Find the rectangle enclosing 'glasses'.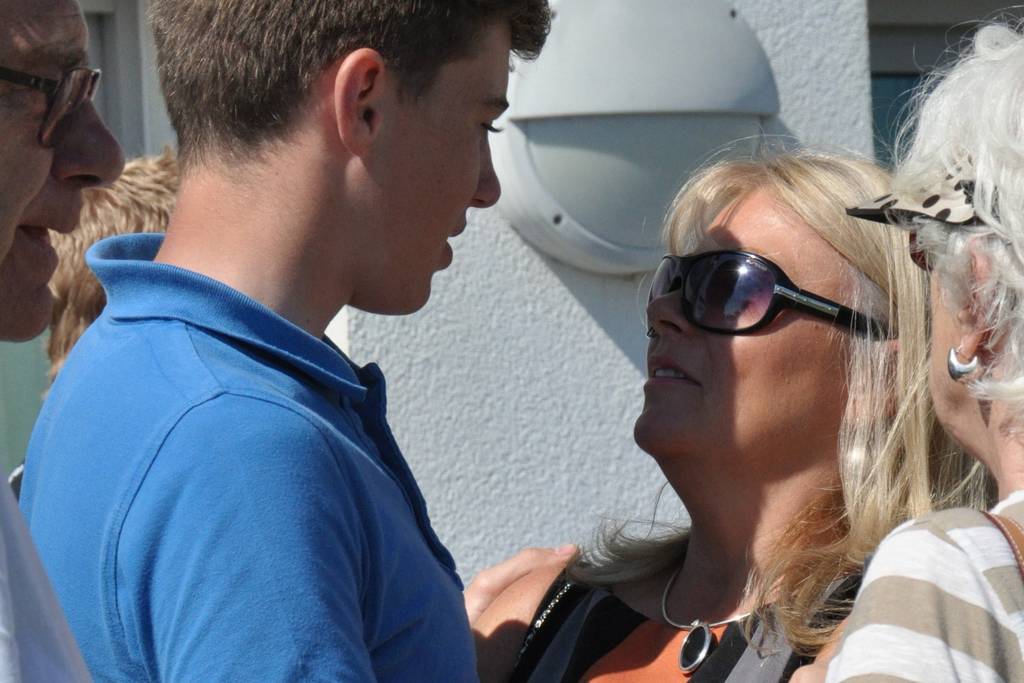
{"x1": 0, "y1": 63, "x2": 103, "y2": 151}.
